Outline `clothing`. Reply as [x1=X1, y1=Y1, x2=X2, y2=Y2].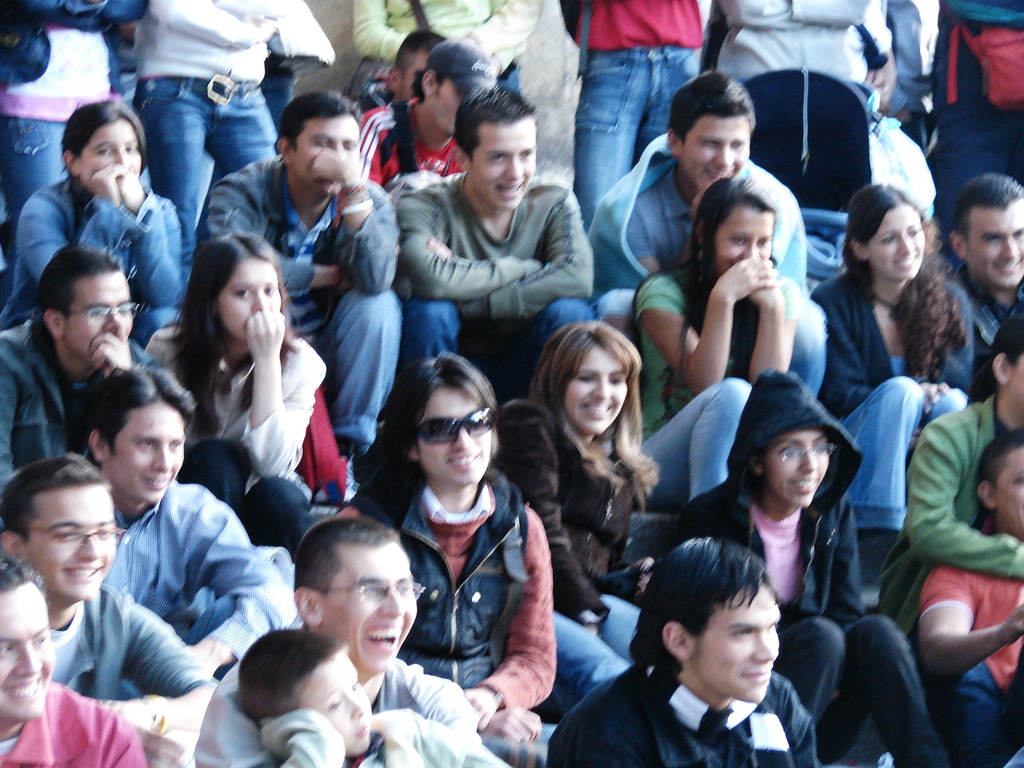
[x1=54, y1=585, x2=216, y2=698].
